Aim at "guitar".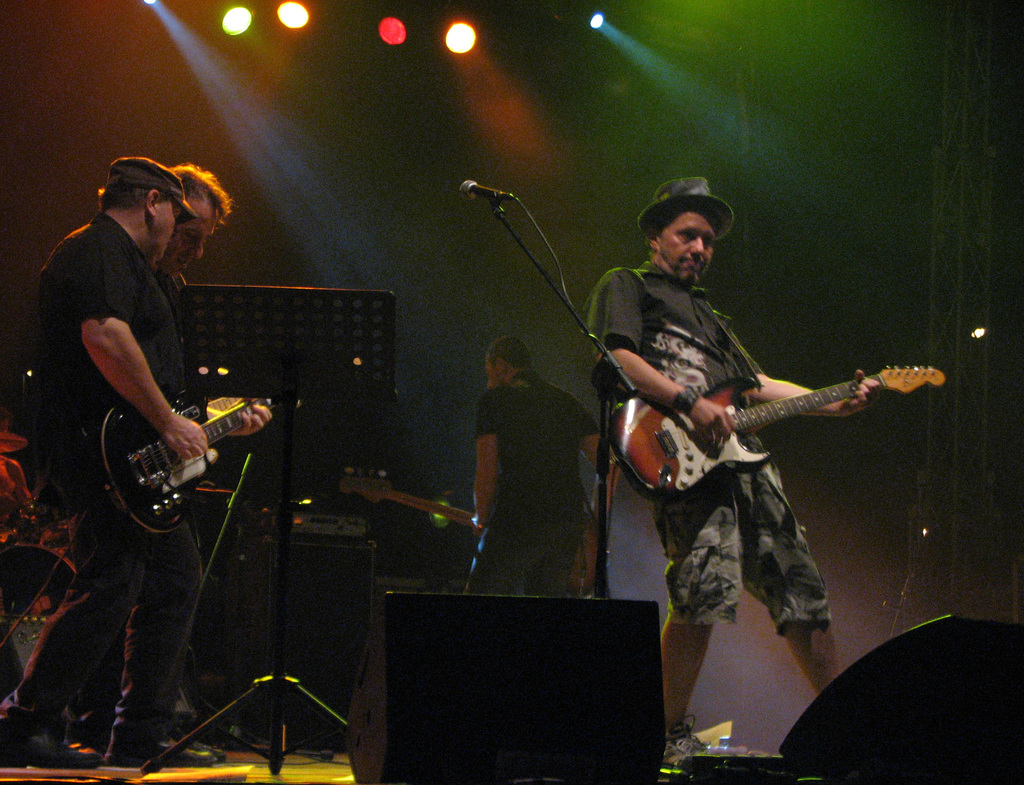
Aimed at [87, 387, 251, 518].
